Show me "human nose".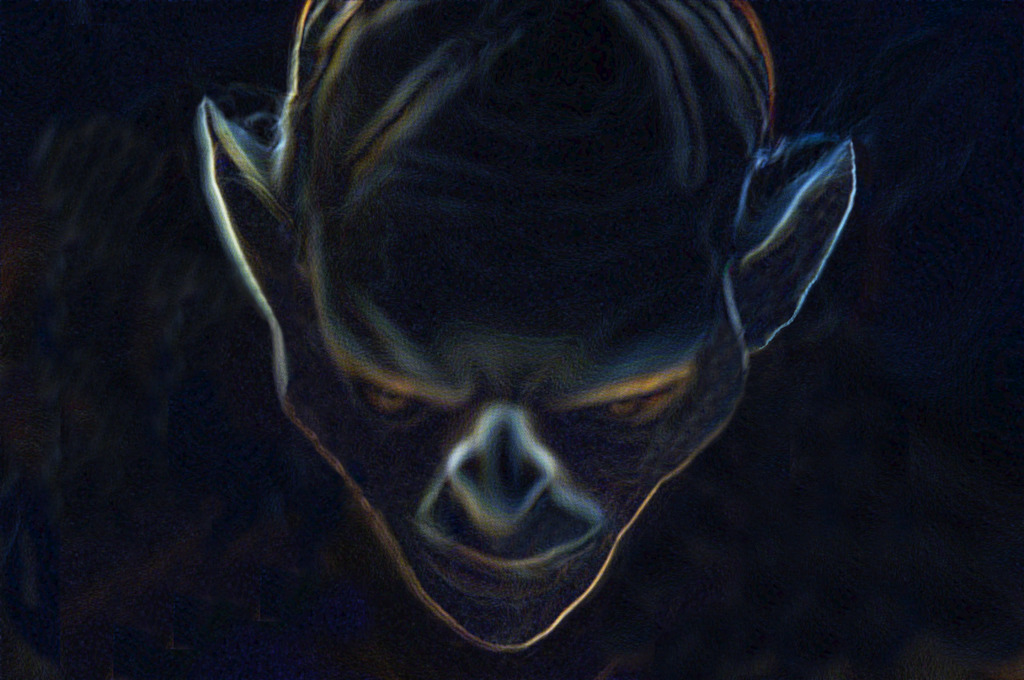
"human nose" is here: [left=448, top=396, right=556, bottom=538].
